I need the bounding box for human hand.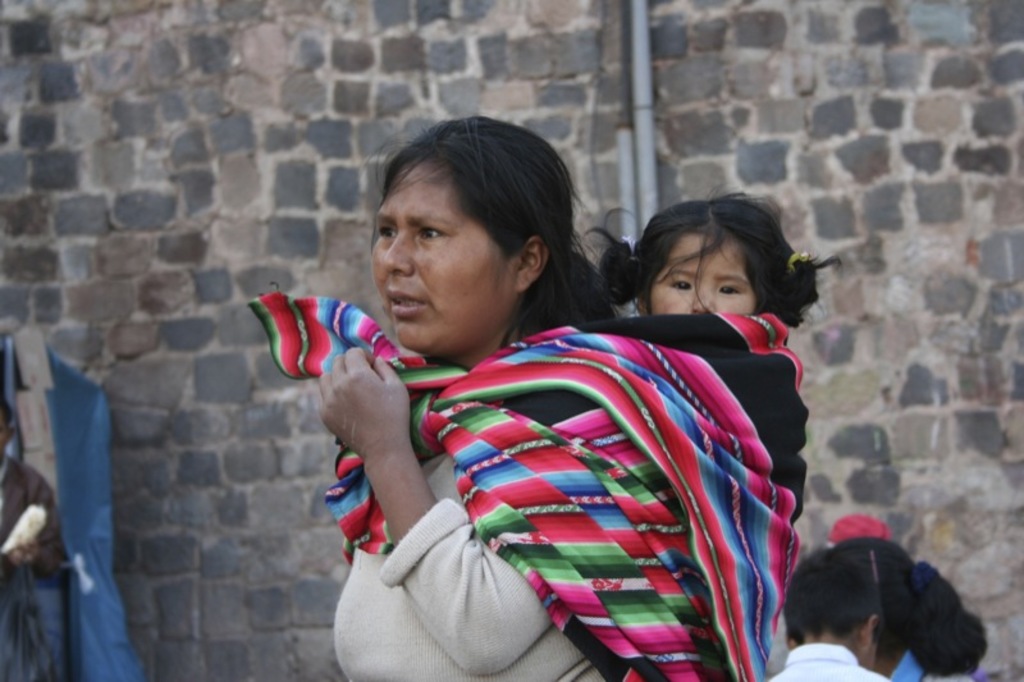
Here it is: (x1=5, y1=534, x2=44, y2=571).
